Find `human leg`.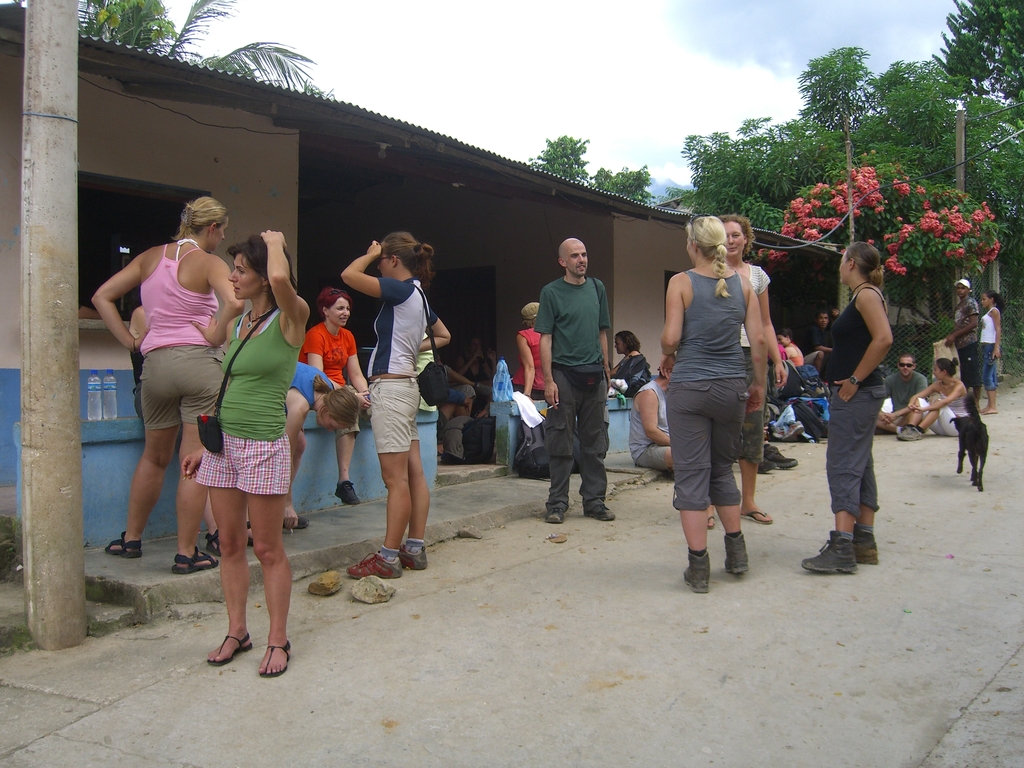
[left=212, top=483, right=257, bottom=663].
